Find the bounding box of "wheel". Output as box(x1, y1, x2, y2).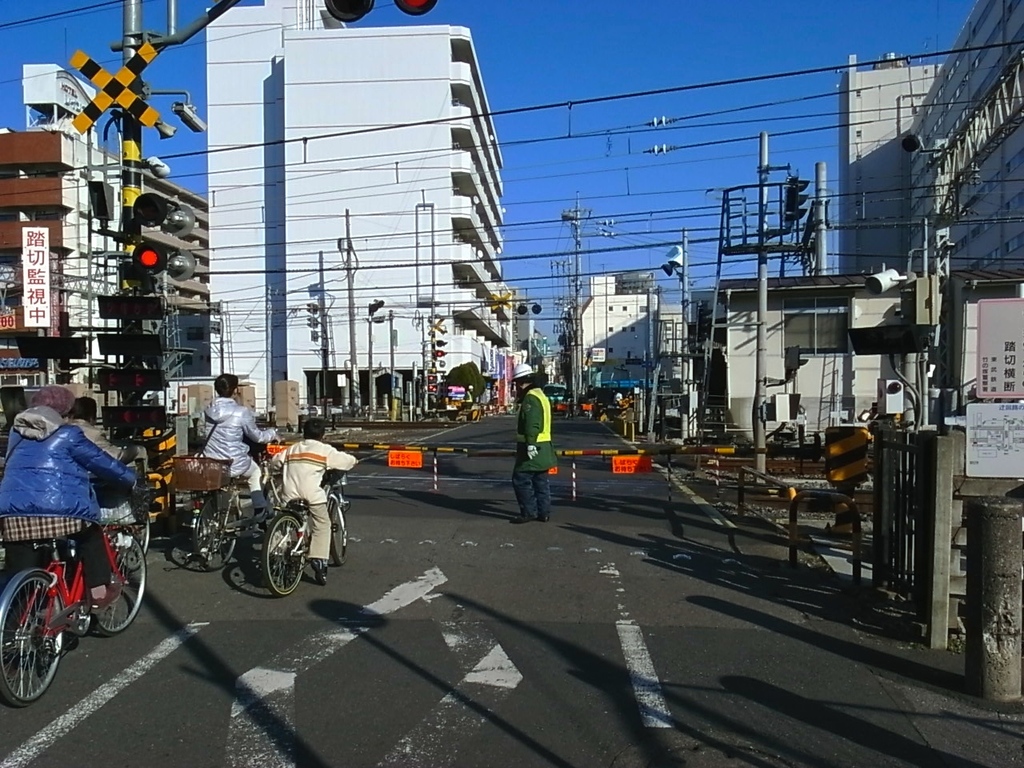
box(85, 527, 146, 630).
